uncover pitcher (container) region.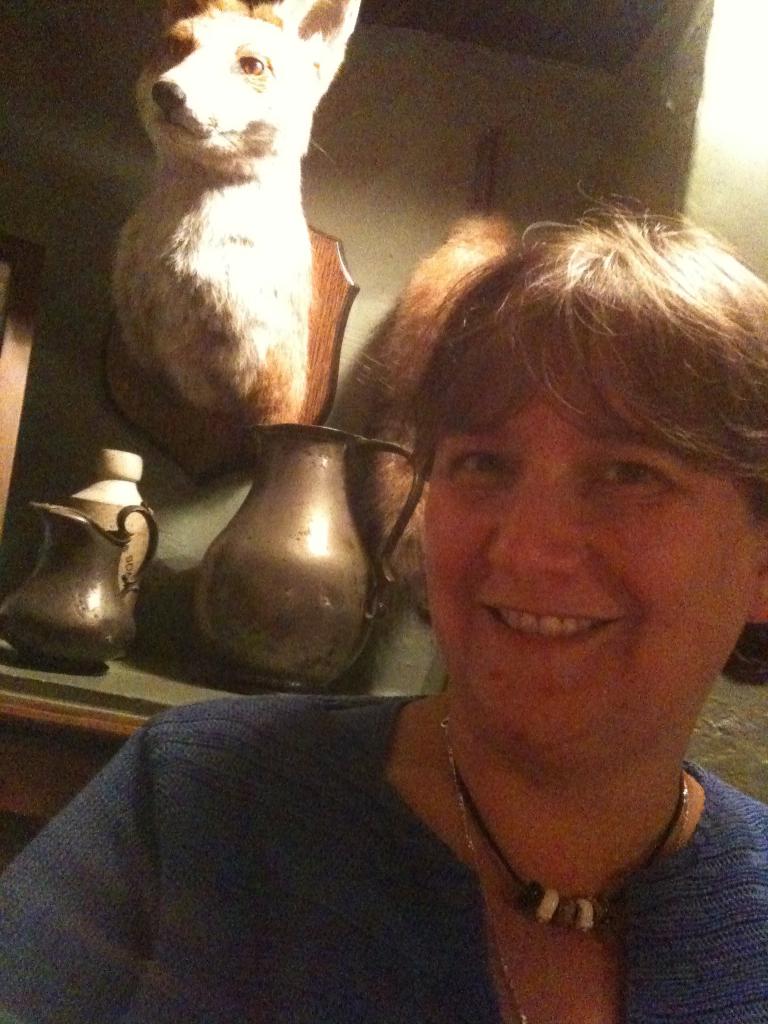
Uncovered: crop(196, 421, 426, 687).
